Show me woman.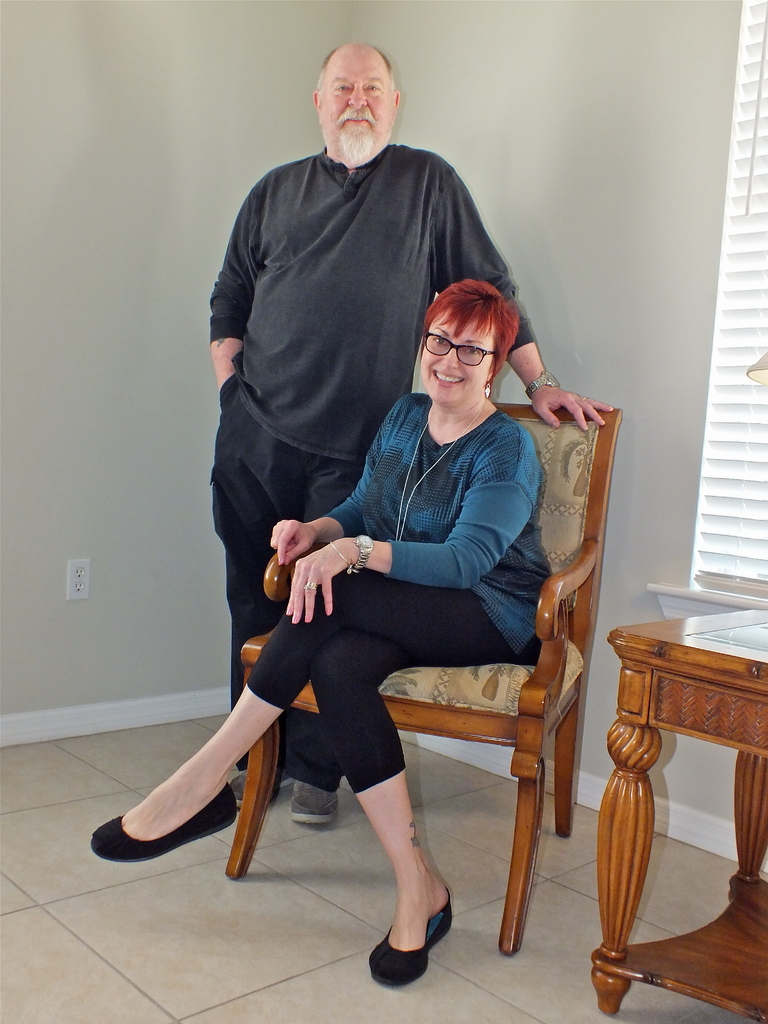
woman is here: box(89, 278, 564, 993).
